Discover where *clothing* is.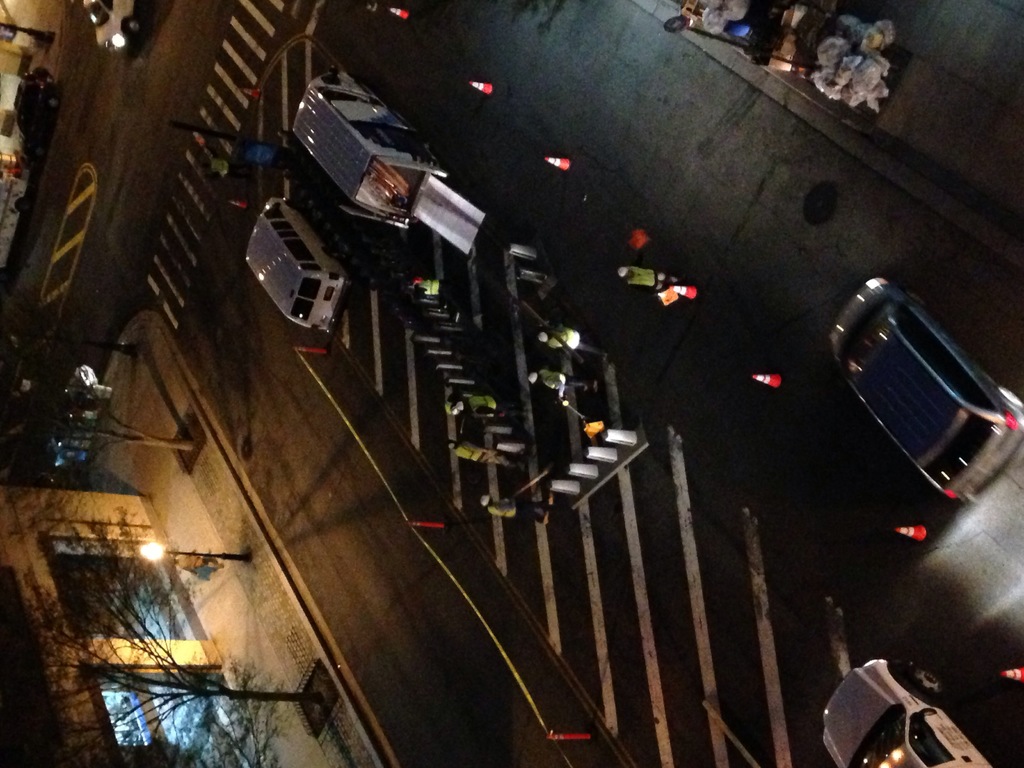
Discovered at bbox(488, 499, 547, 522).
